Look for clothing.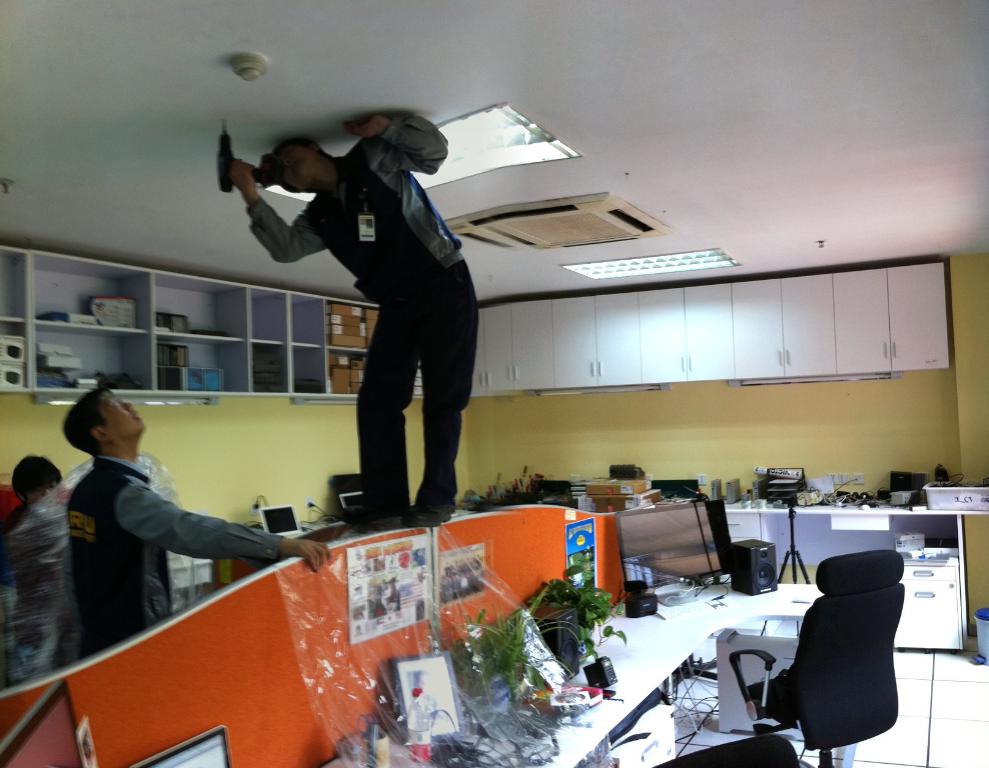
Found: pyautogui.locateOnScreen(63, 446, 287, 652).
